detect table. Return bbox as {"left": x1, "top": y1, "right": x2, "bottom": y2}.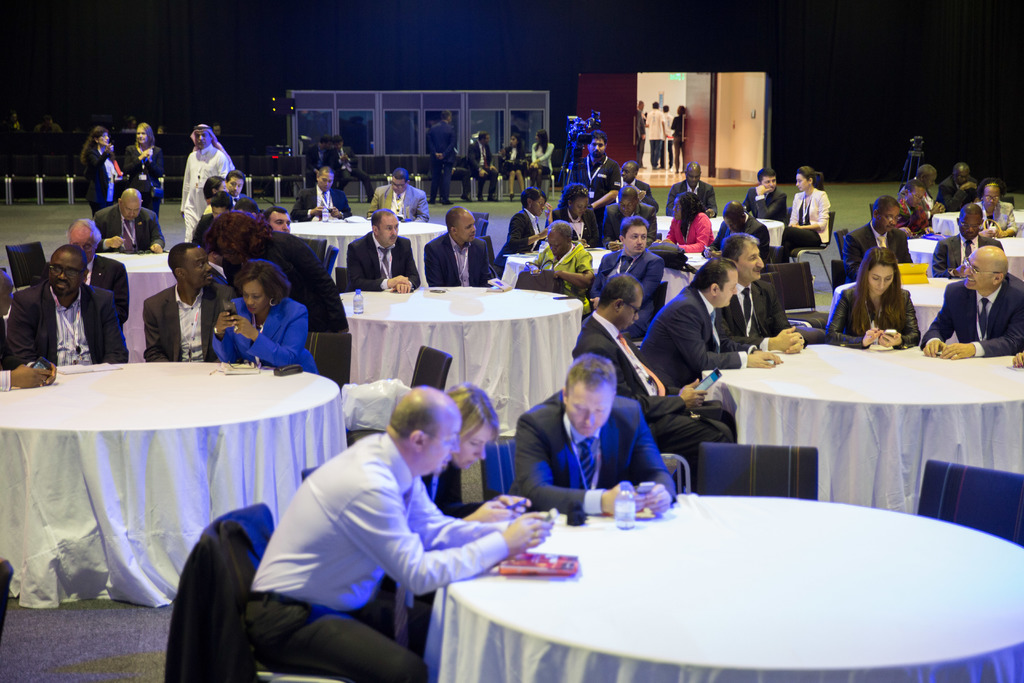
{"left": 432, "top": 490, "right": 983, "bottom": 682}.
